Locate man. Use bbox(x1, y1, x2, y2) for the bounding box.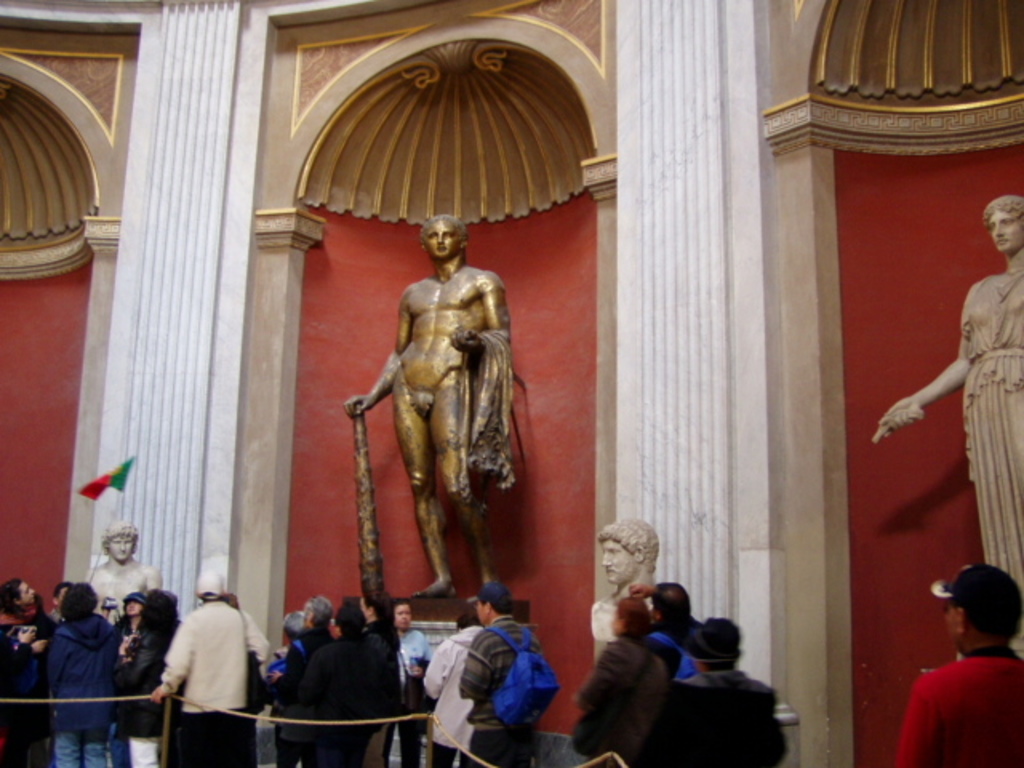
bbox(411, 605, 485, 766).
